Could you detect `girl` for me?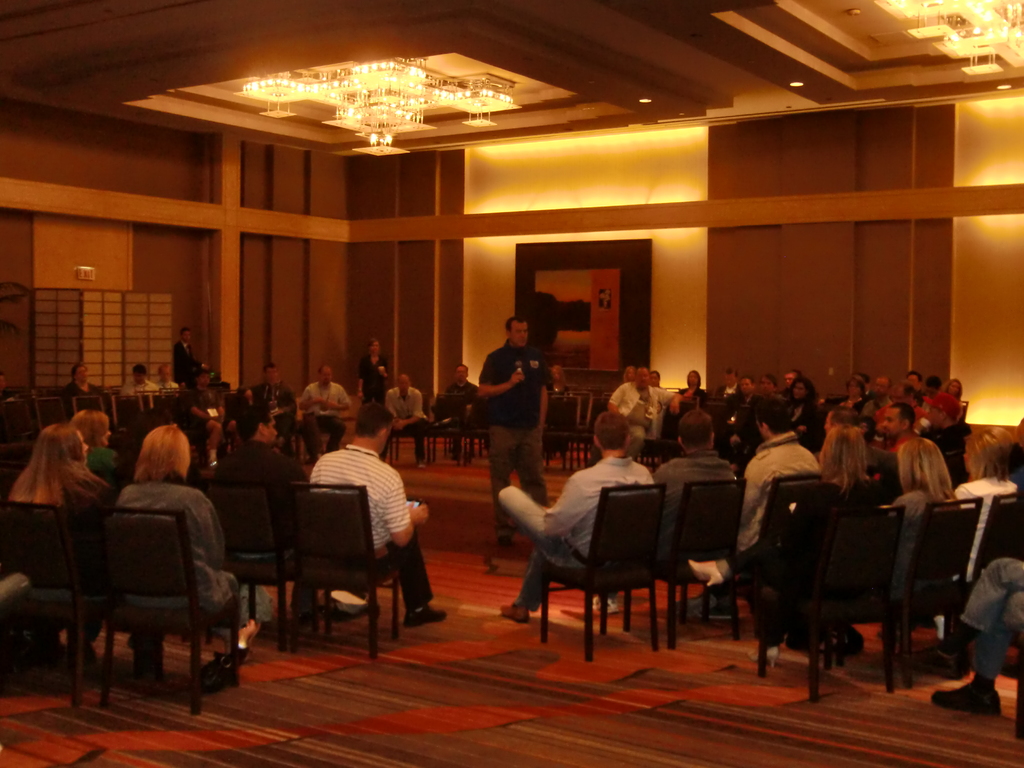
Detection result: box=[760, 374, 782, 405].
